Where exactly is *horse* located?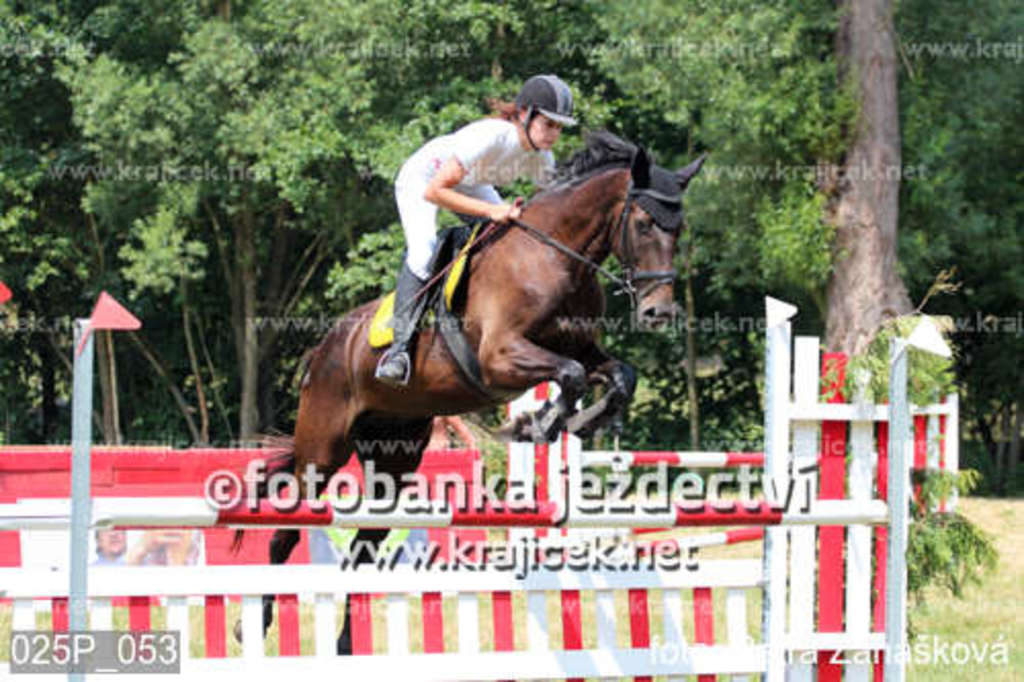
Its bounding box is (left=229, top=127, right=711, bottom=657).
